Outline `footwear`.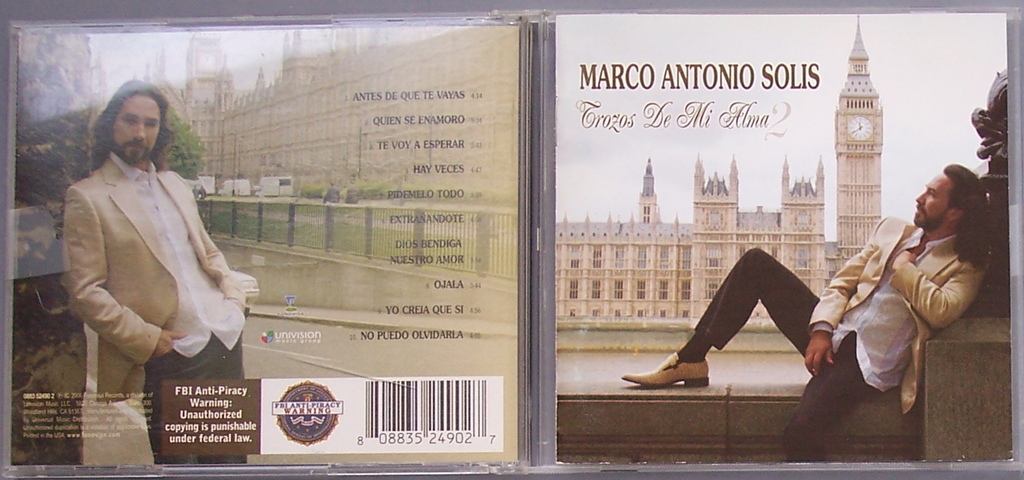
Outline: box=[624, 353, 709, 391].
